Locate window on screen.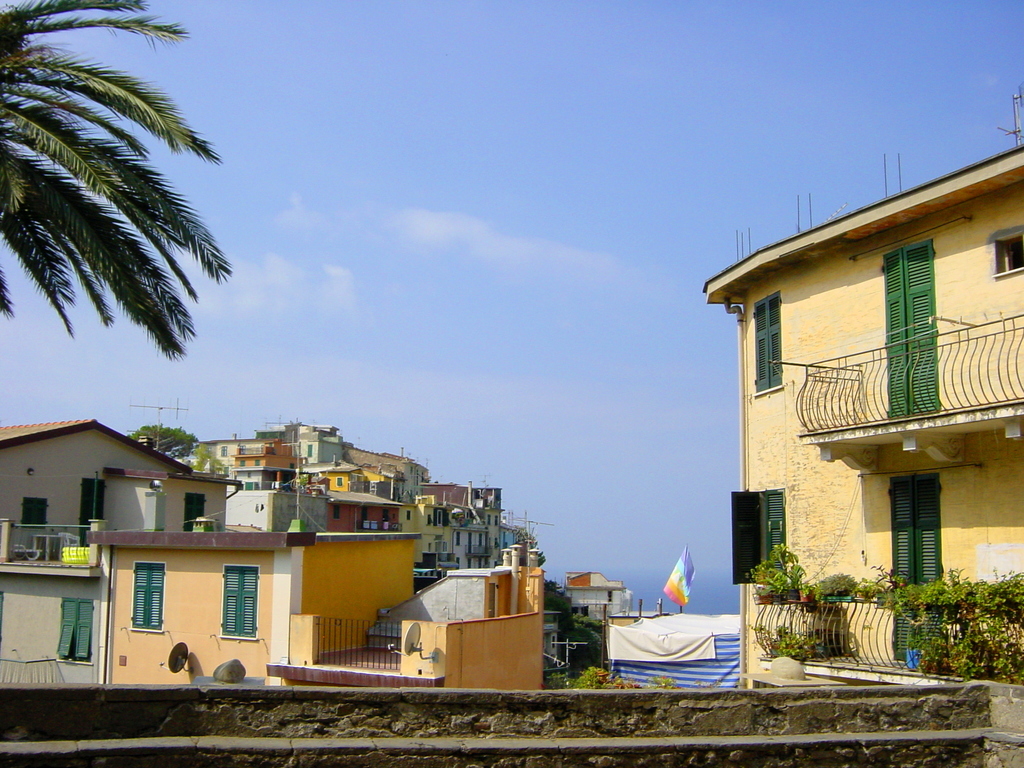
On screen at l=214, t=442, r=229, b=454.
